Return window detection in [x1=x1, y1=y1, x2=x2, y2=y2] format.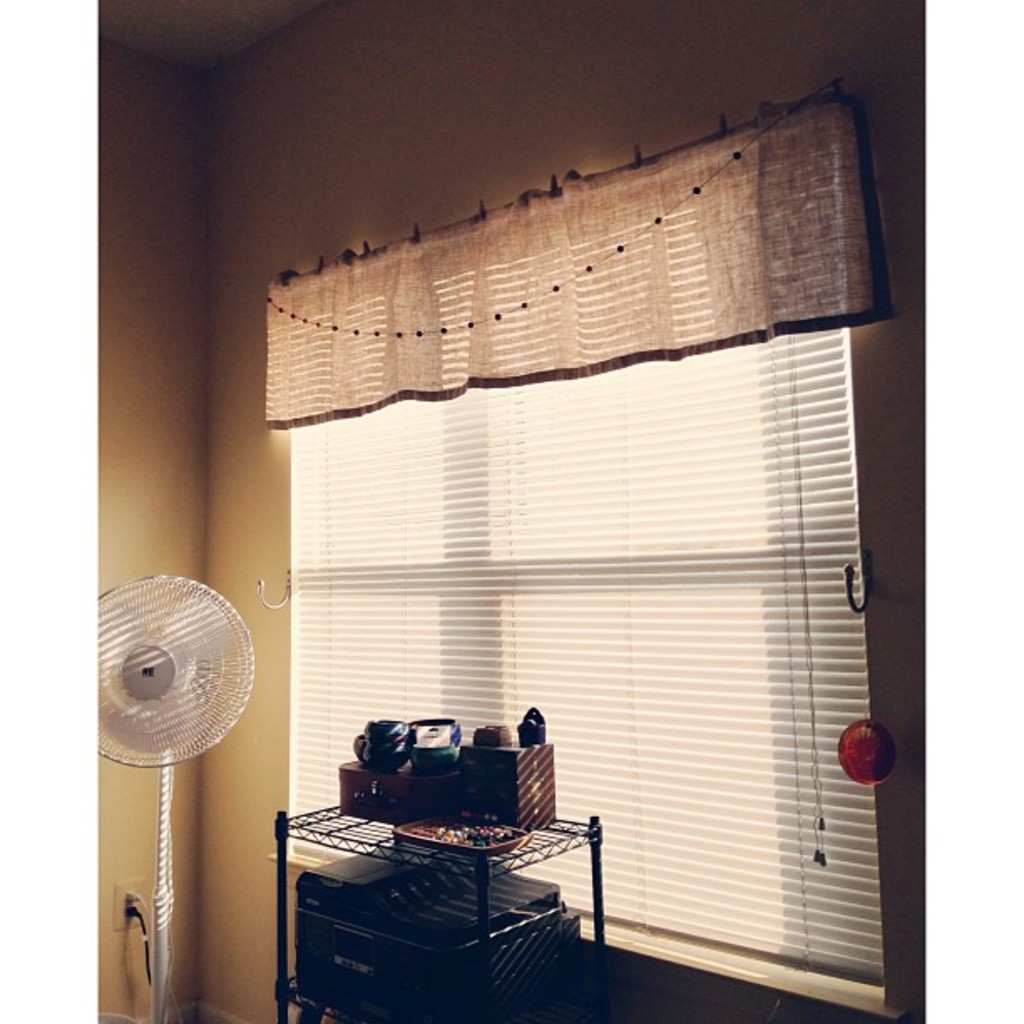
[x1=256, y1=151, x2=924, y2=910].
